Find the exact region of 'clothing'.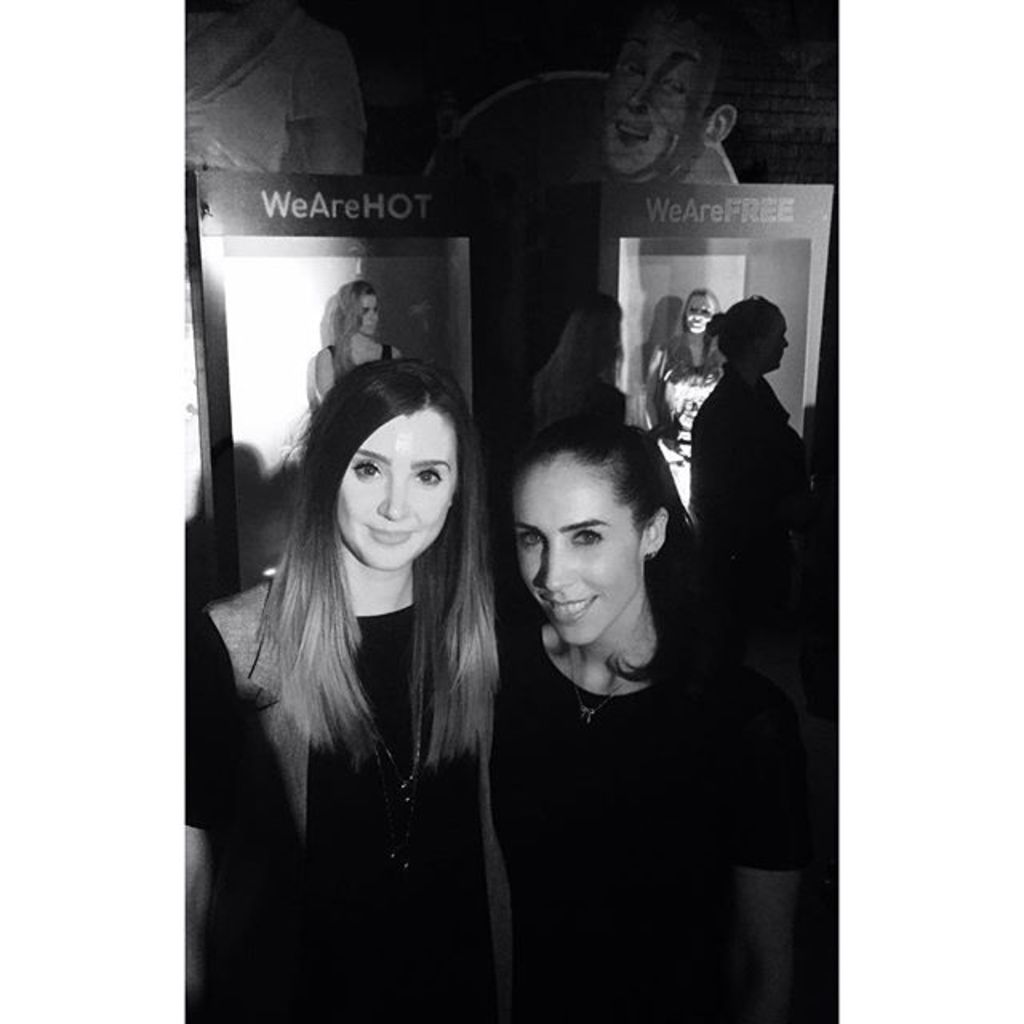
Exact region: bbox=(312, 344, 400, 390).
